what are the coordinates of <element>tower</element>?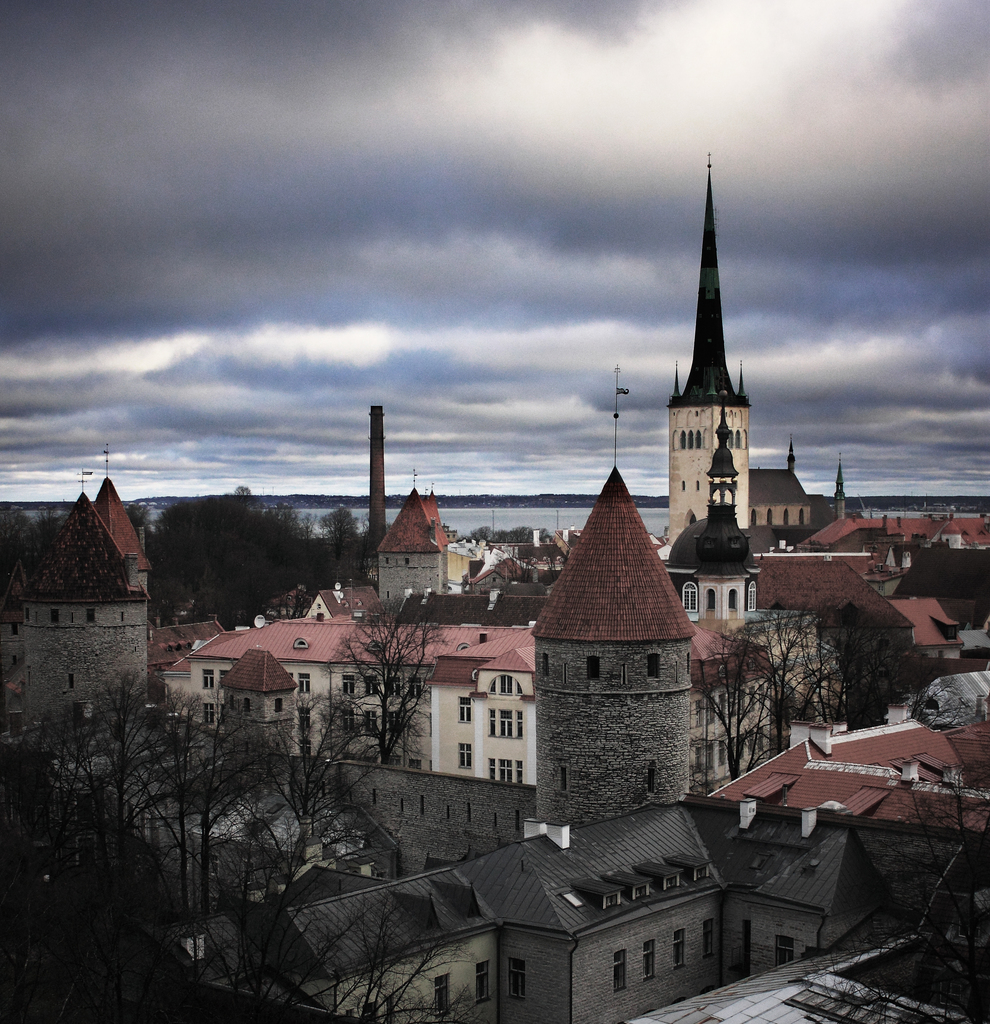
bbox(687, 403, 757, 635).
